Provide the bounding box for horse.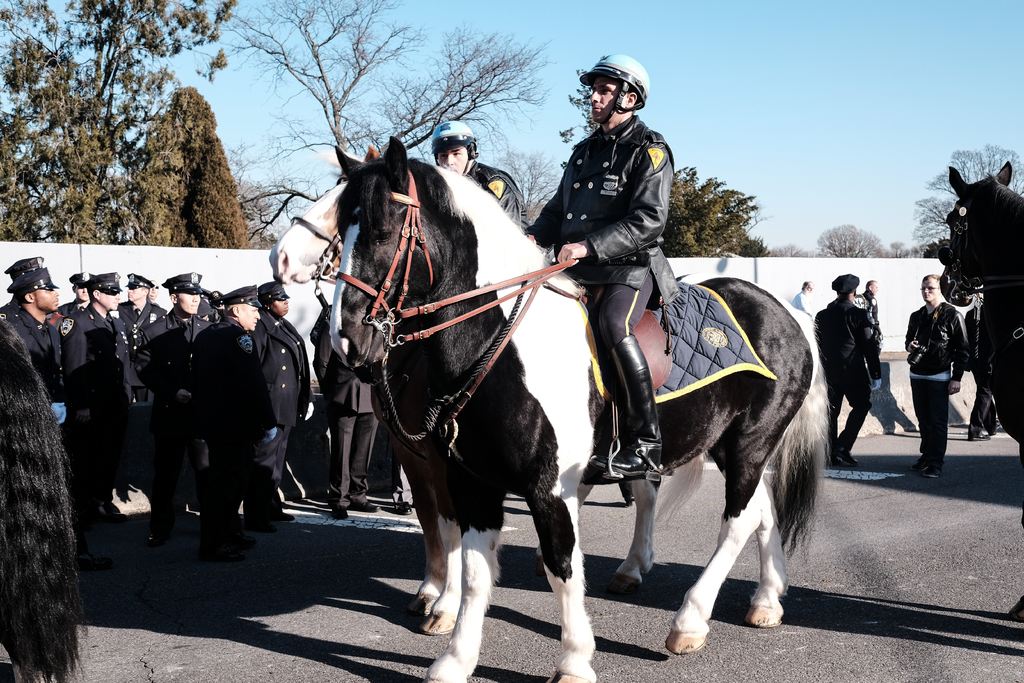
locate(266, 145, 705, 637).
